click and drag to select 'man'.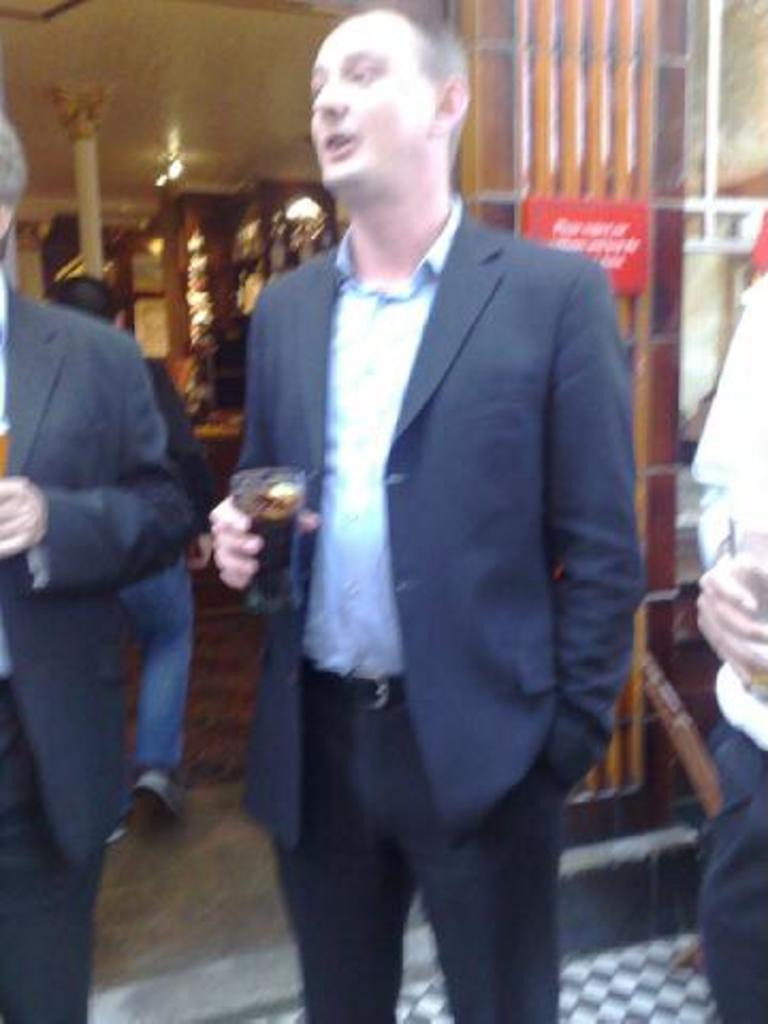
Selection: (0, 107, 194, 1022).
